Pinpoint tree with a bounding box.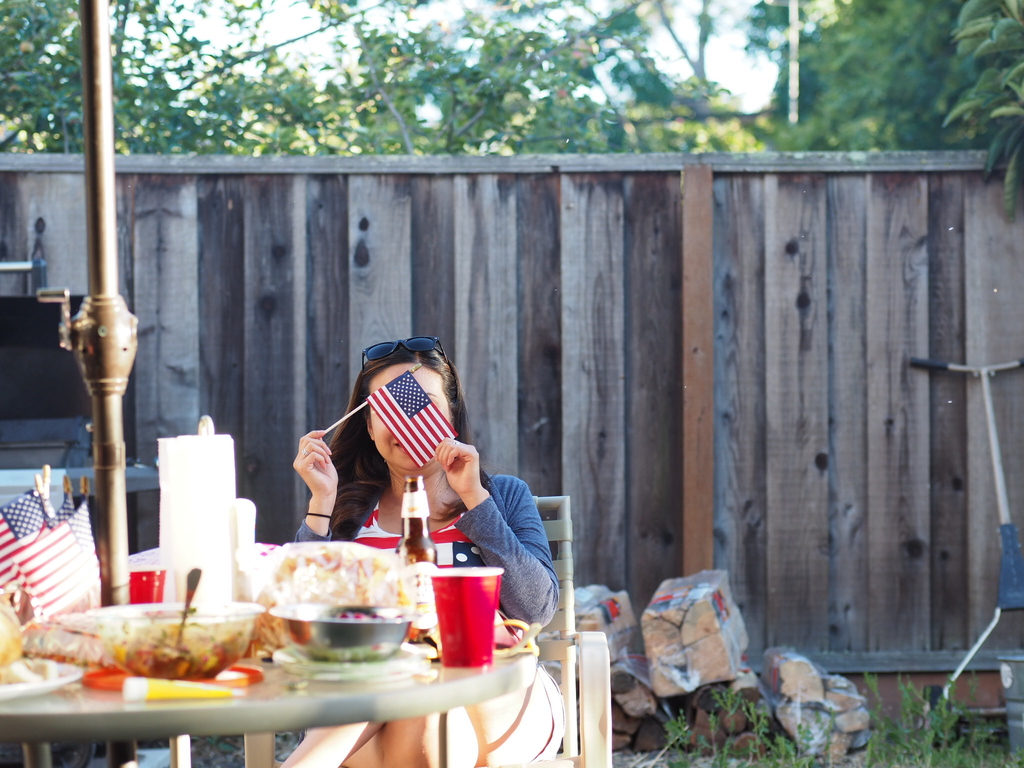
box=[319, 0, 644, 163].
